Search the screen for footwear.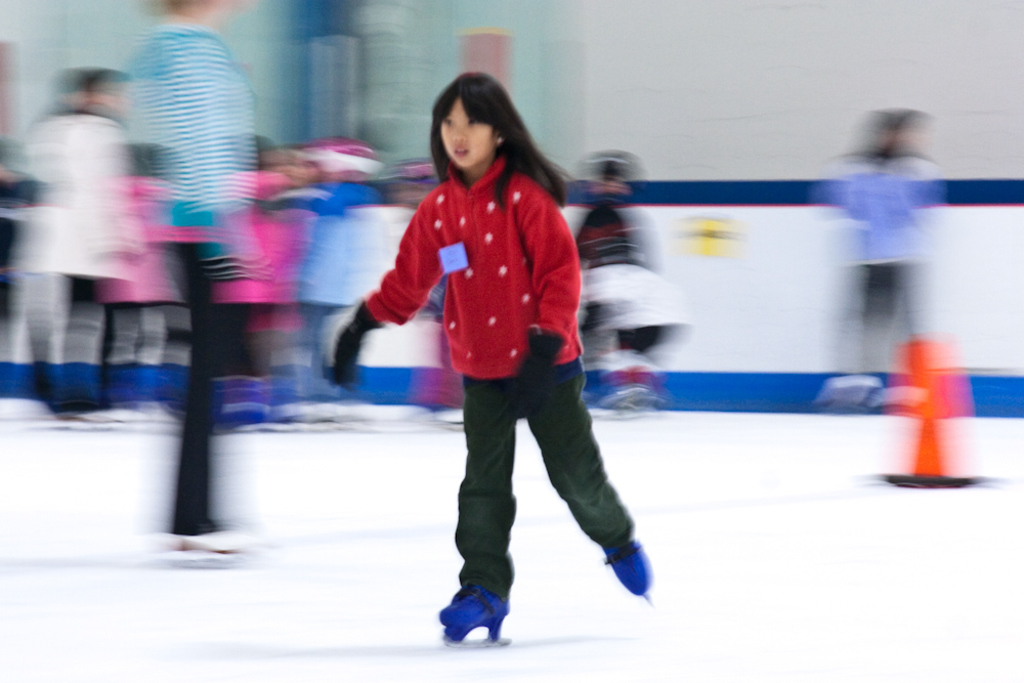
Found at <box>617,371,652,395</box>.
